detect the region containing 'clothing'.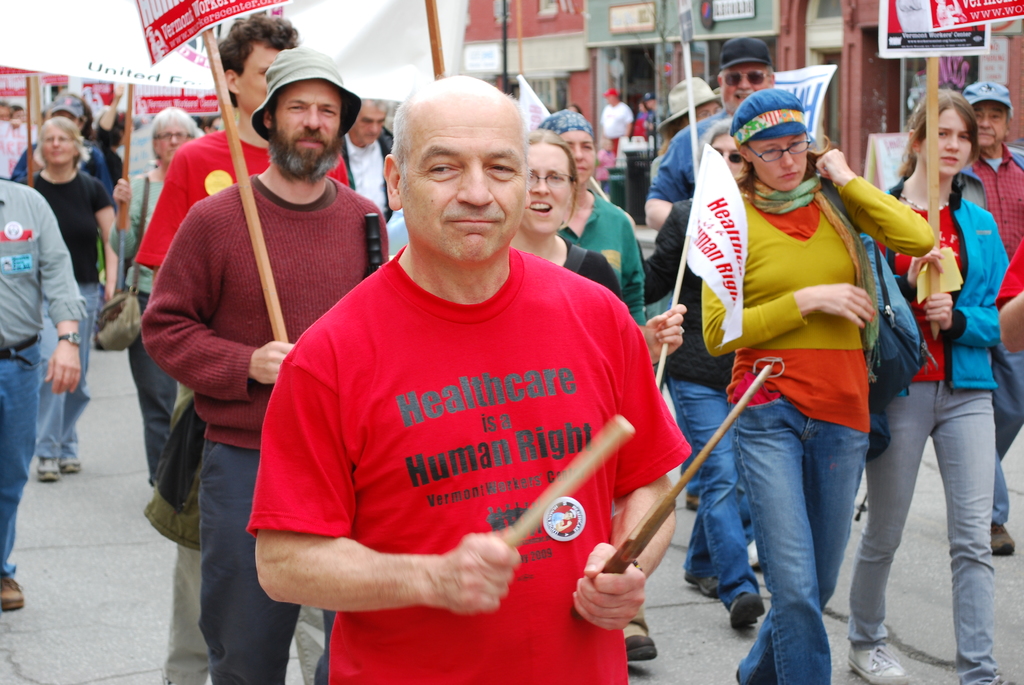
653, 98, 732, 206.
